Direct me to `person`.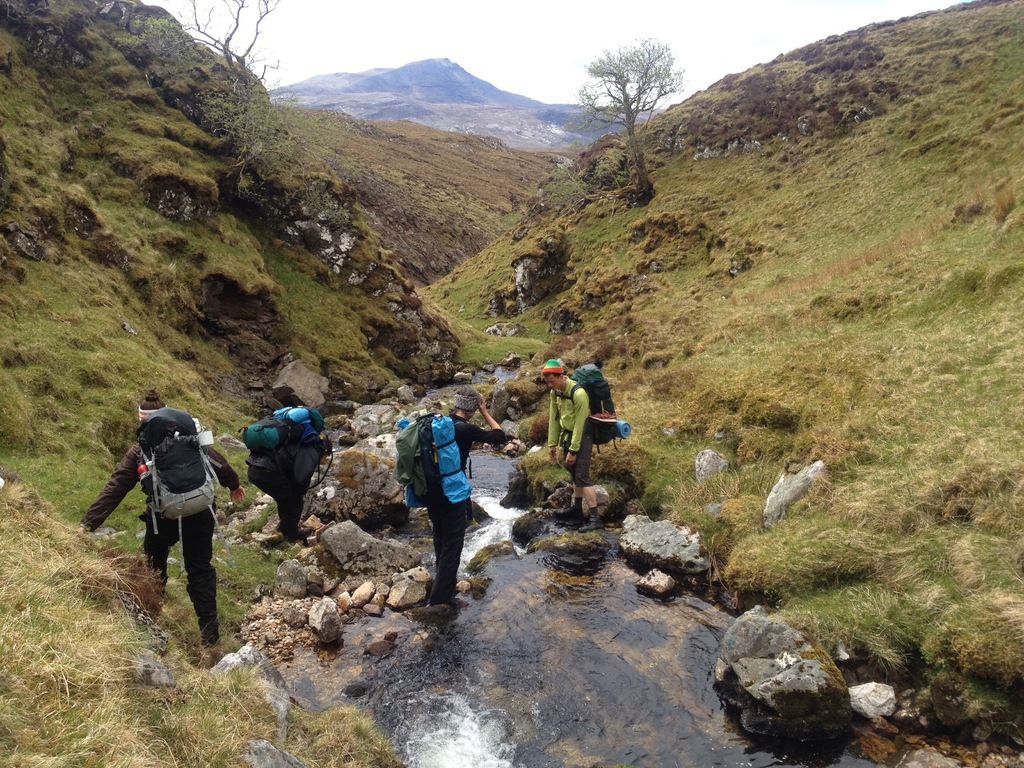
Direction: (x1=563, y1=358, x2=626, y2=420).
